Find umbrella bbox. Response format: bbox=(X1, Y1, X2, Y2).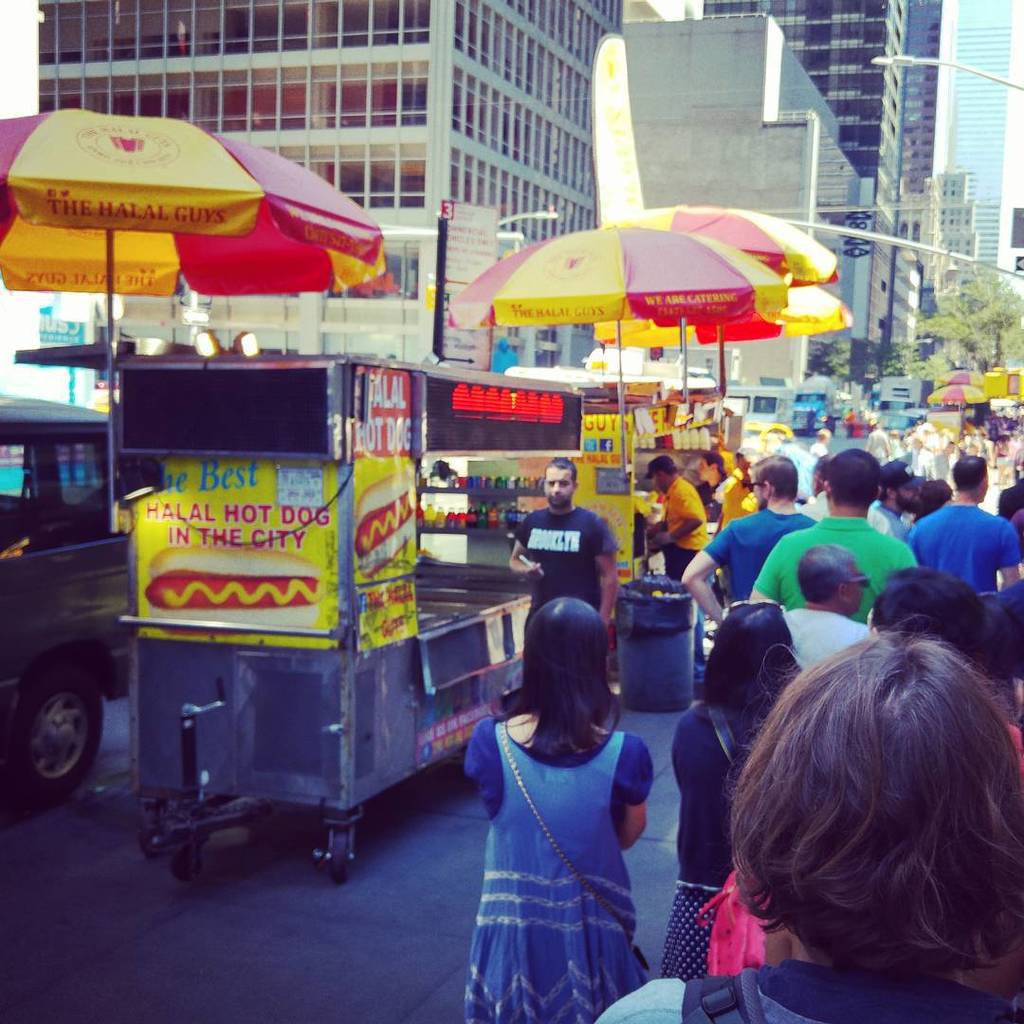
bbox=(931, 364, 991, 384).
